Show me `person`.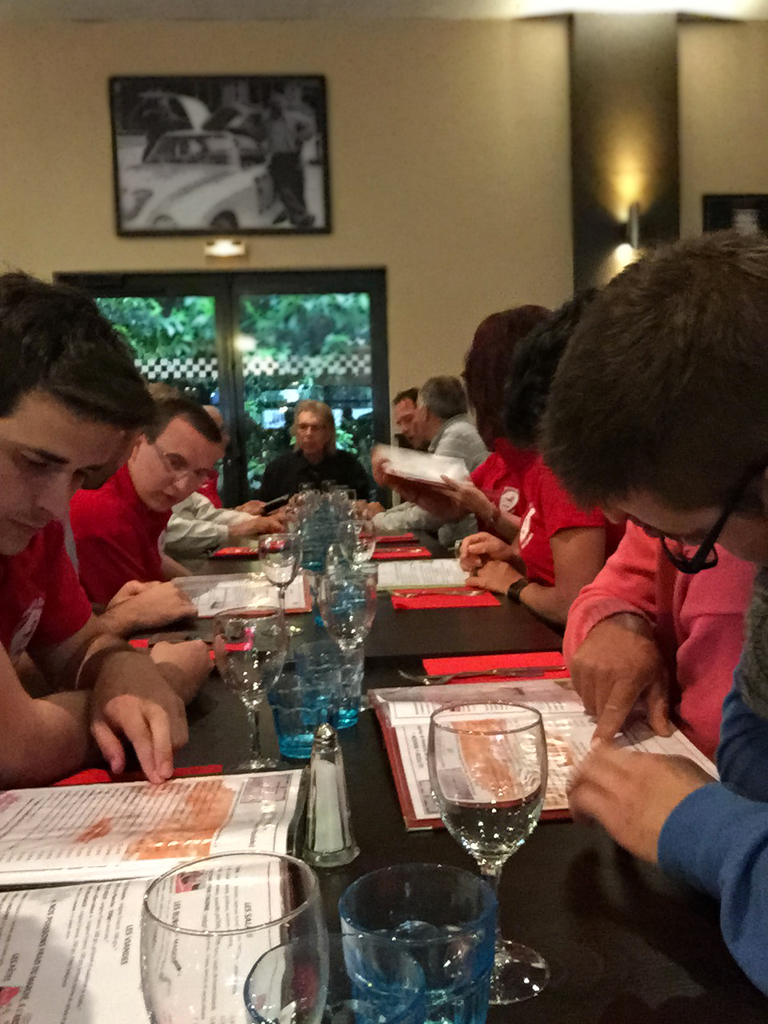
`person` is here: 563:225:767:991.
